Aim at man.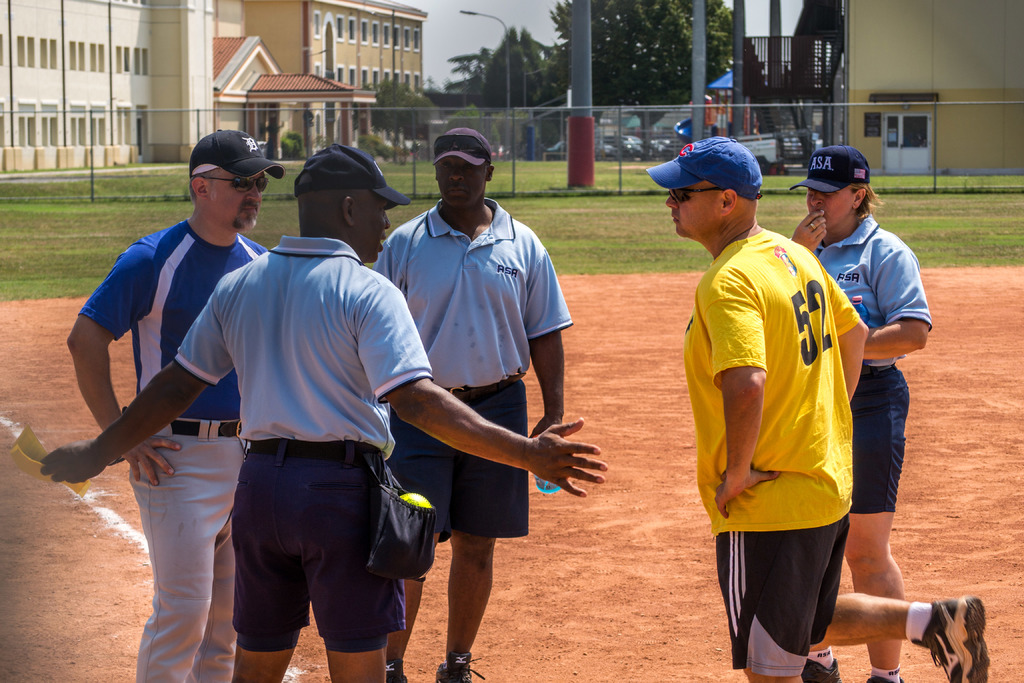
Aimed at 63,129,280,682.
